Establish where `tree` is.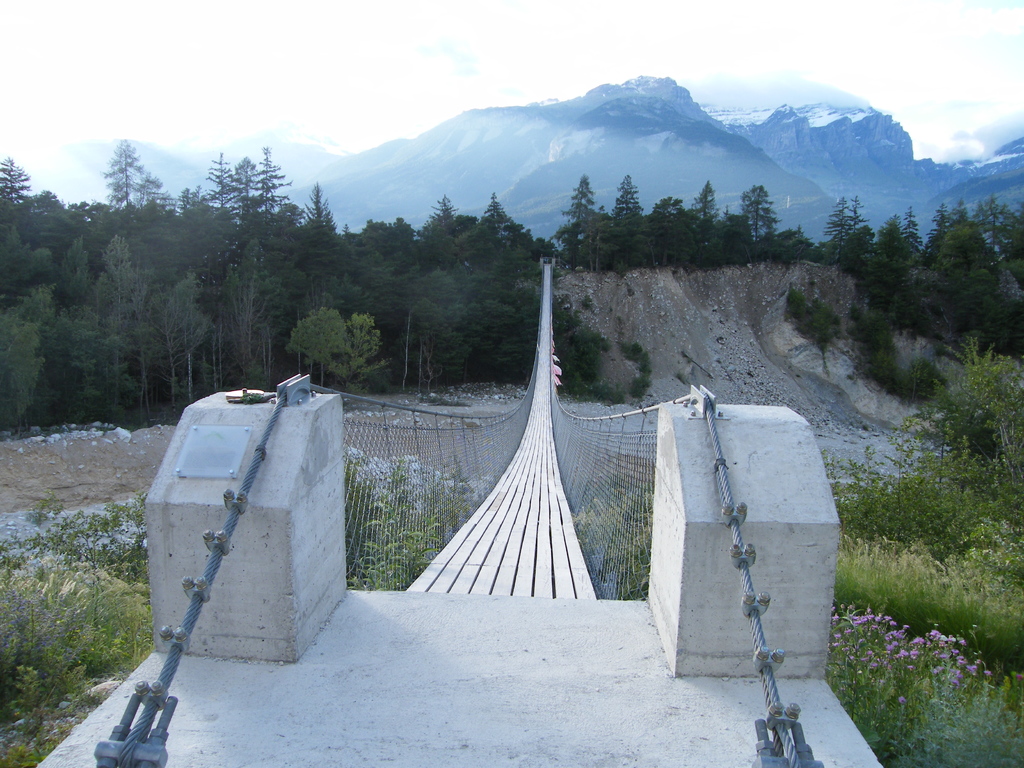
Established at <box>72,127,150,227</box>.
